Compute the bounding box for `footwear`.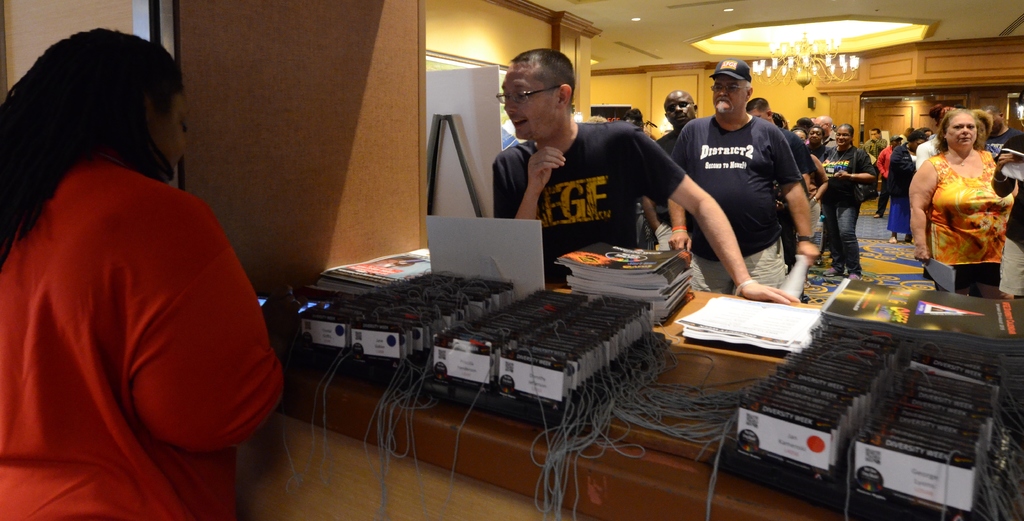
[x1=887, y1=237, x2=900, y2=243].
